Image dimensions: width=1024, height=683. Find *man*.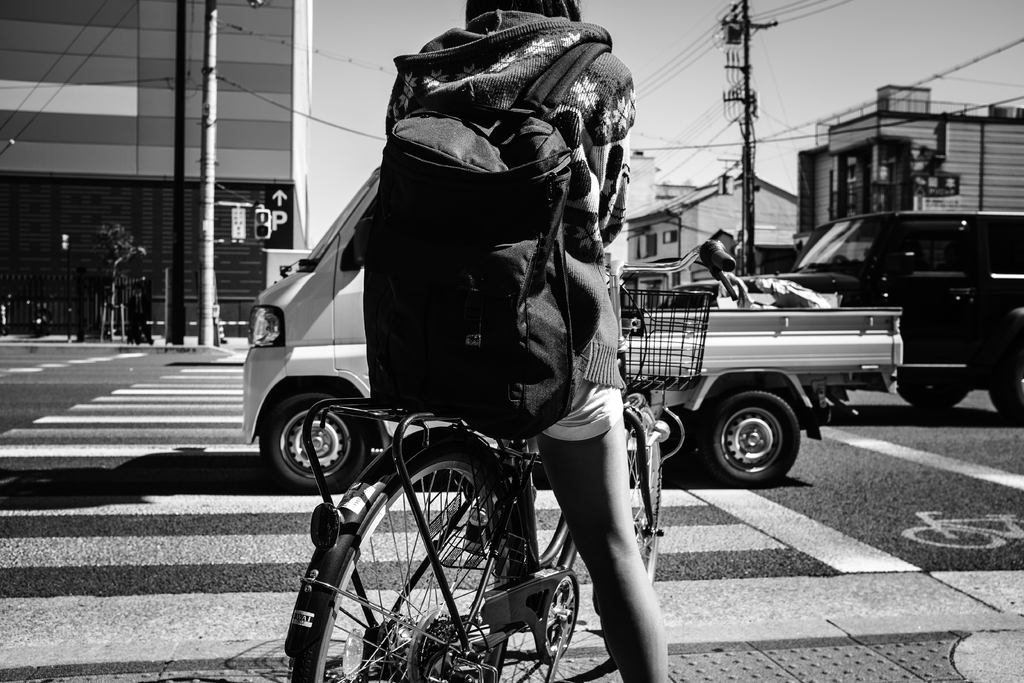
select_region(360, 0, 666, 682).
